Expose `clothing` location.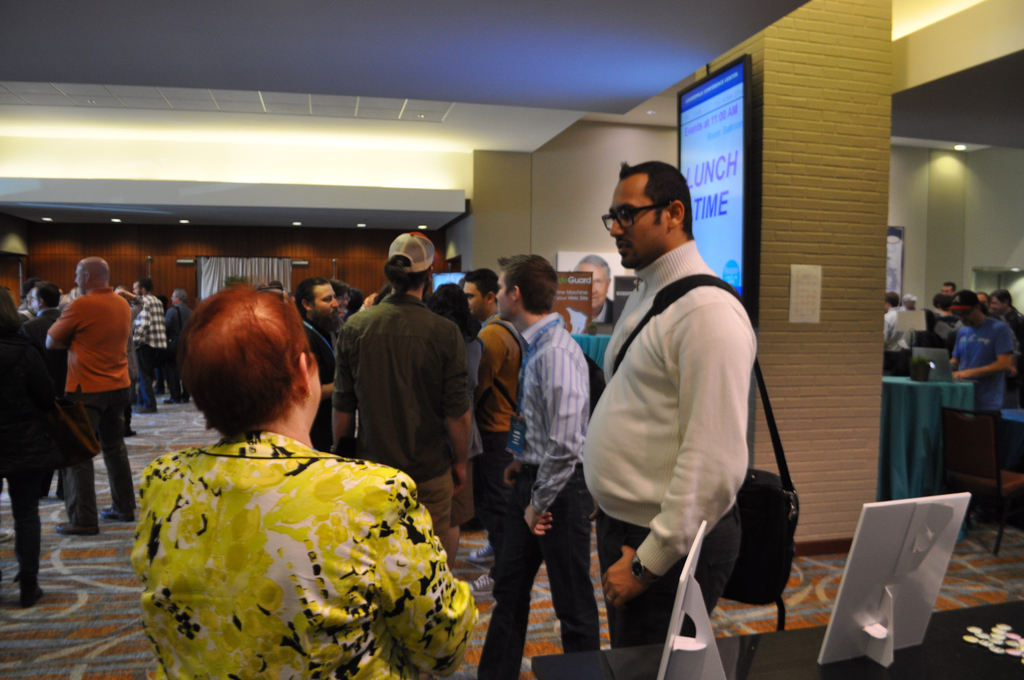
Exposed at box(581, 312, 616, 353).
